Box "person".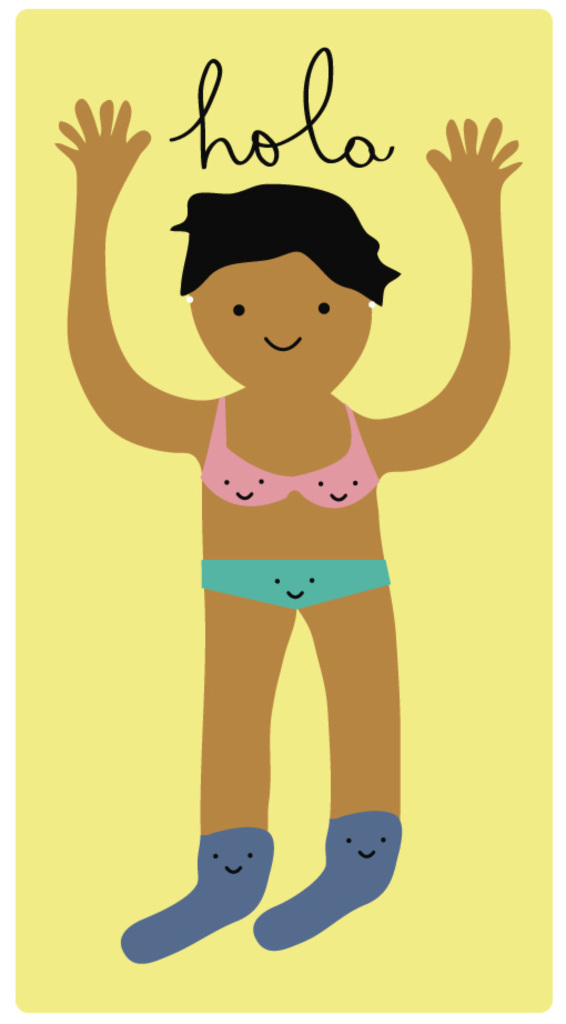
Rect(53, 96, 519, 964).
